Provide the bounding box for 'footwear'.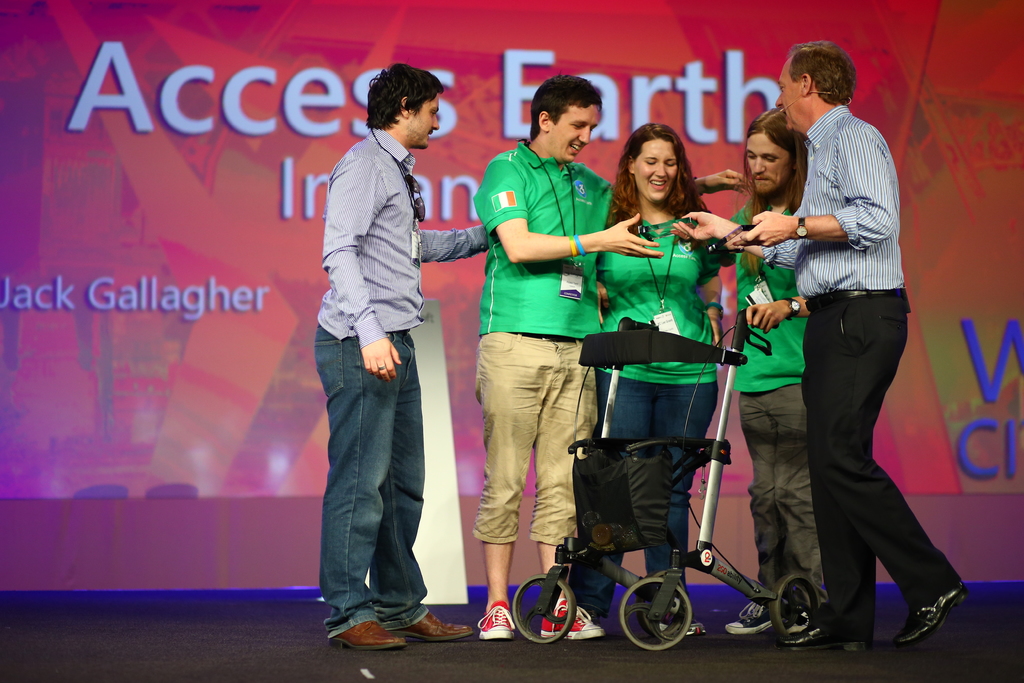
(left=785, top=604, right=815, bottom=635).
